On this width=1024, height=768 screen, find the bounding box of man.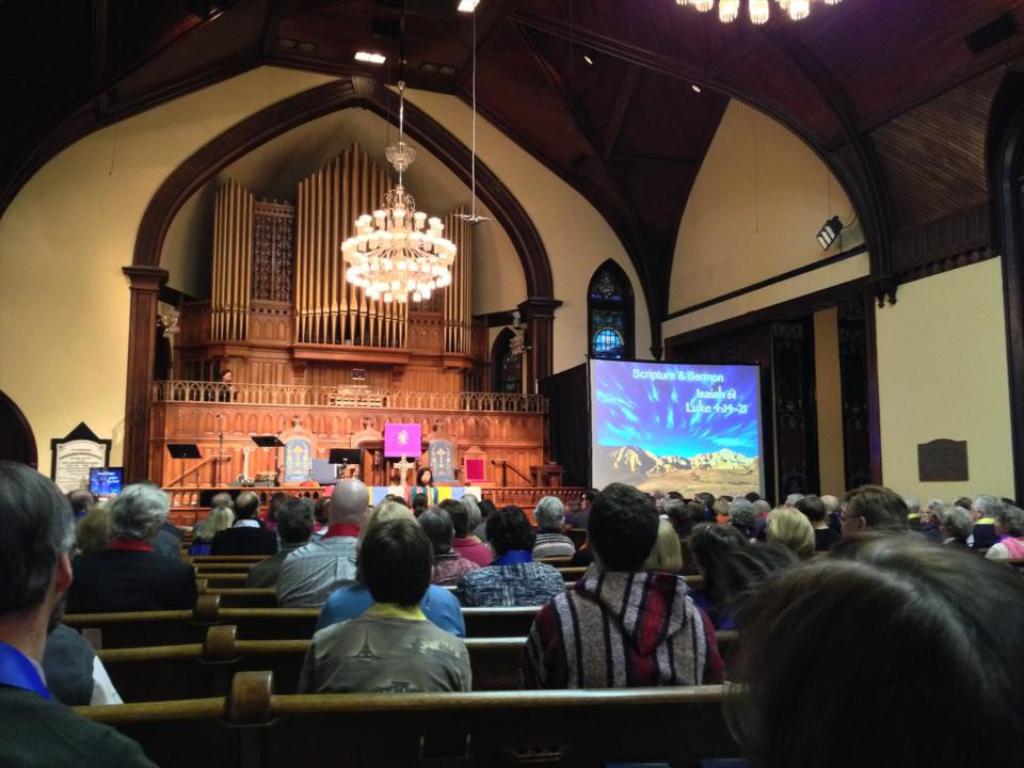
Bounding box: left=272, top=469, right=375, bottom=618.
